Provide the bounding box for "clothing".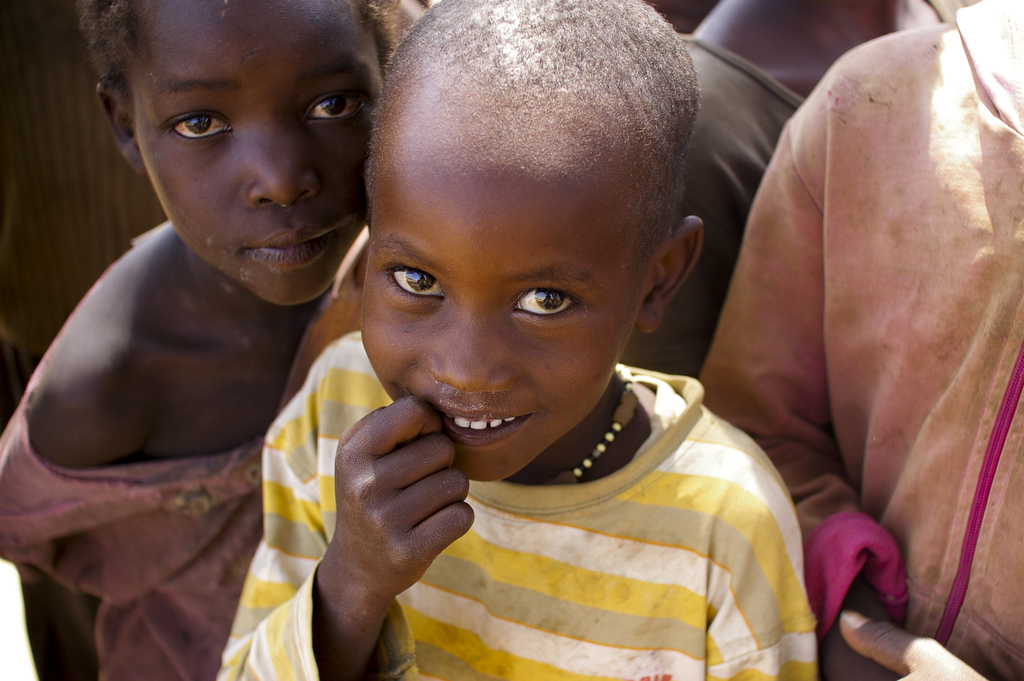
l=696, t=0, r=1023, b=677.
